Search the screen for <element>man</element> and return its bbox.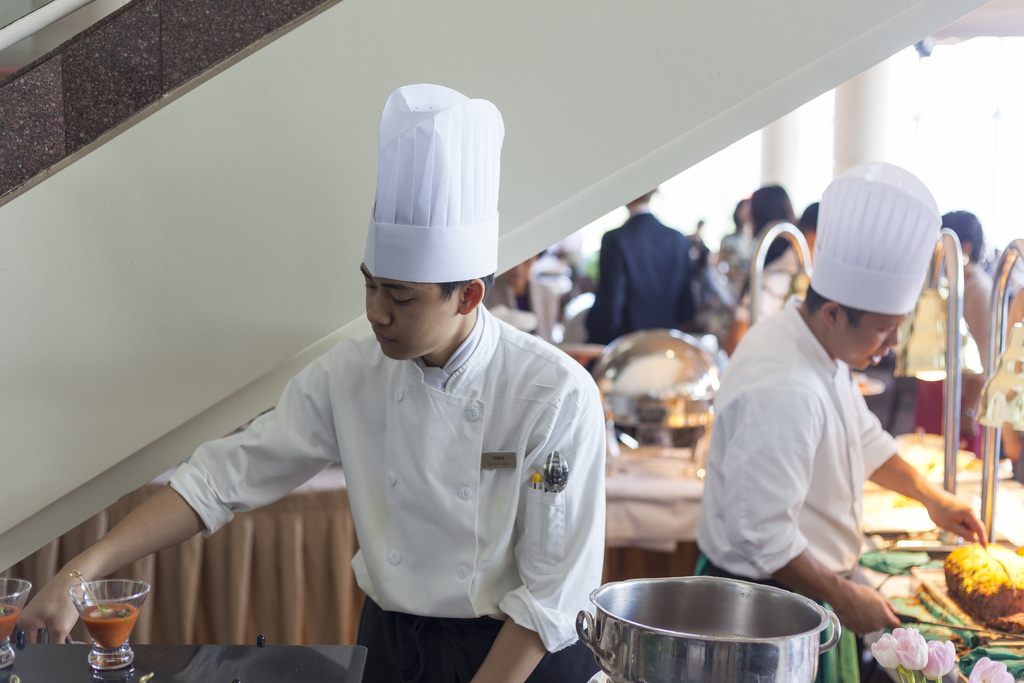
Found: x1=19 y1=78 x2=611 y2=682.
